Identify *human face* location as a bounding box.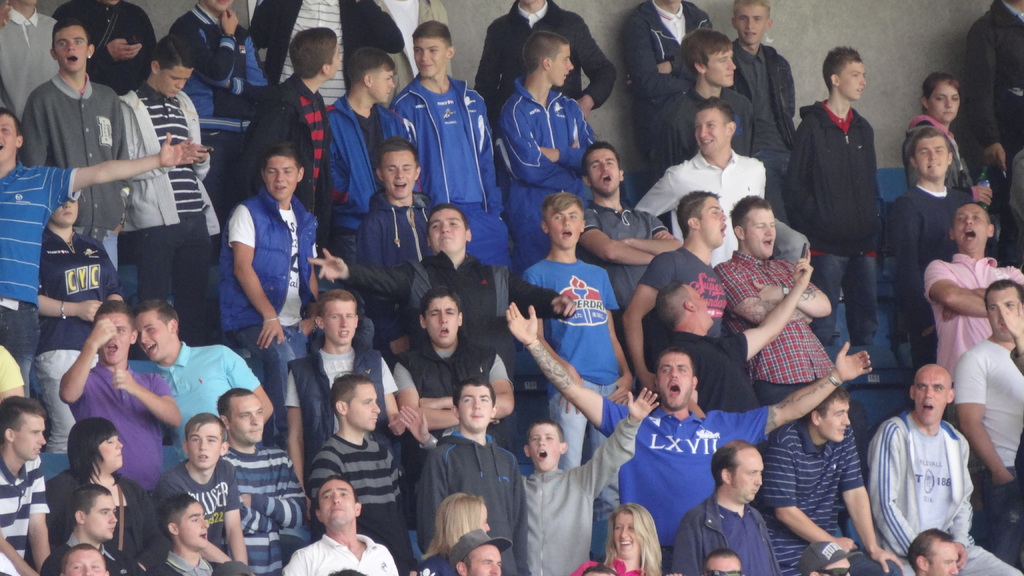
381 150 418 200.
